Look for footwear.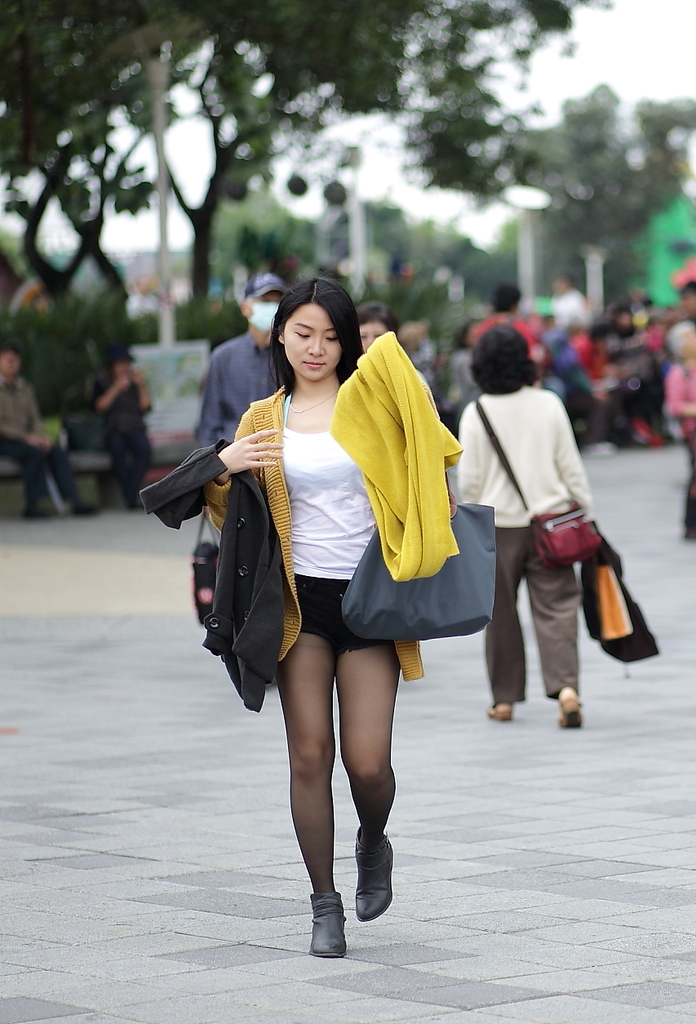
Found: bbox=[562, 691, 583, 731].
